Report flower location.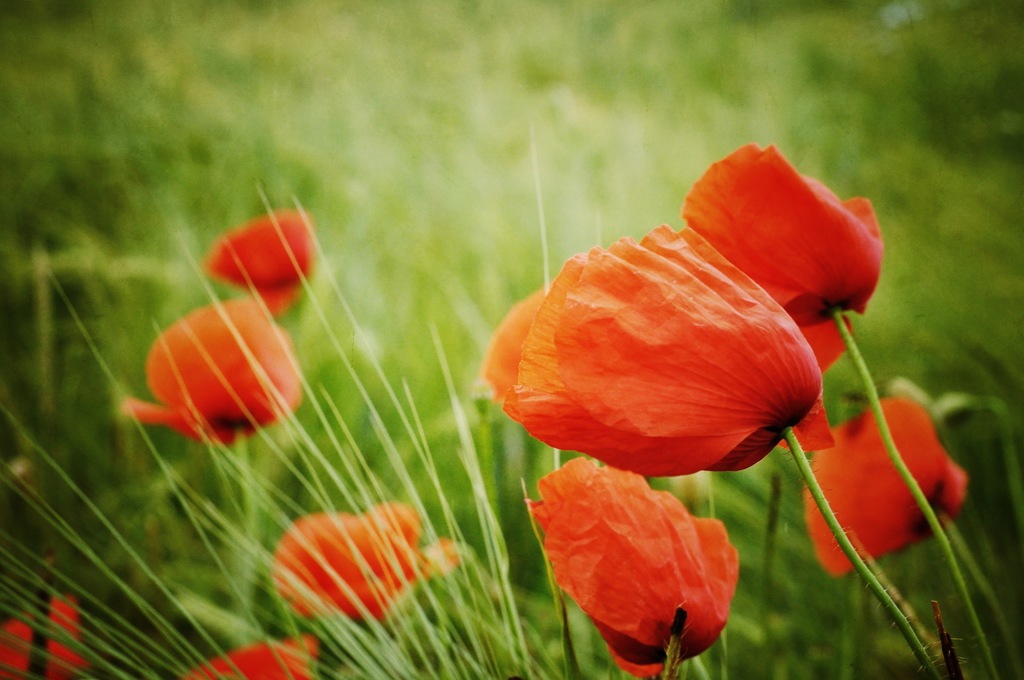
Report: detection(202, 211, 313, 315).
